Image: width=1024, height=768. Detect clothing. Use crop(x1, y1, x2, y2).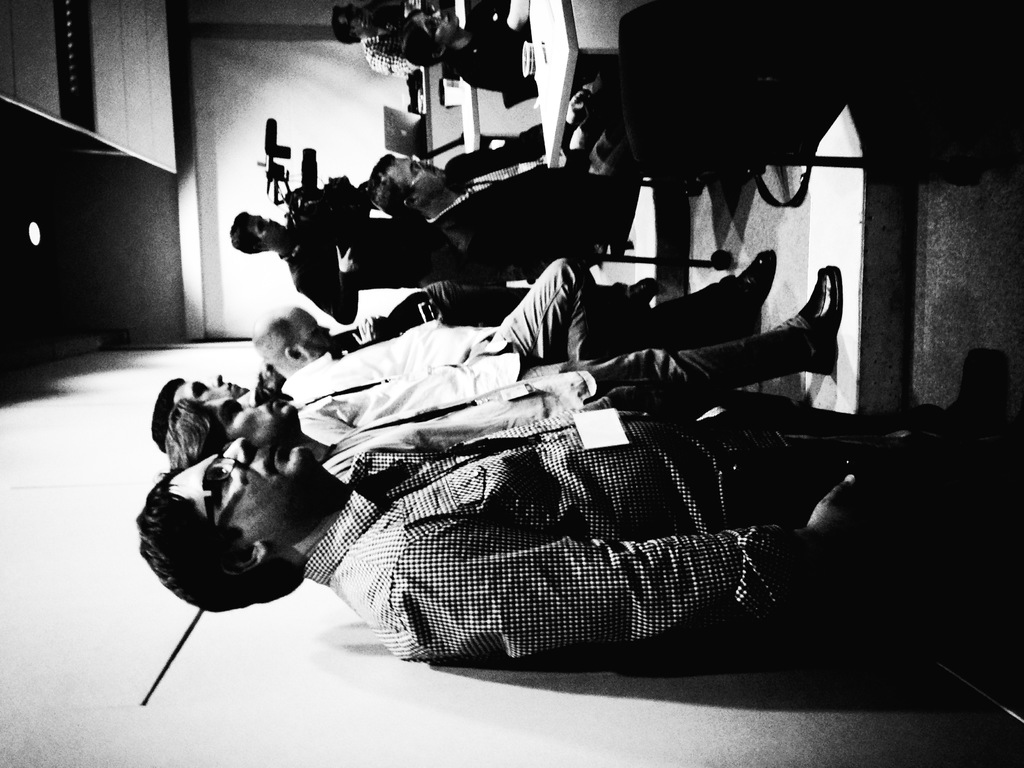
crop(296, 268, 808, 457).
